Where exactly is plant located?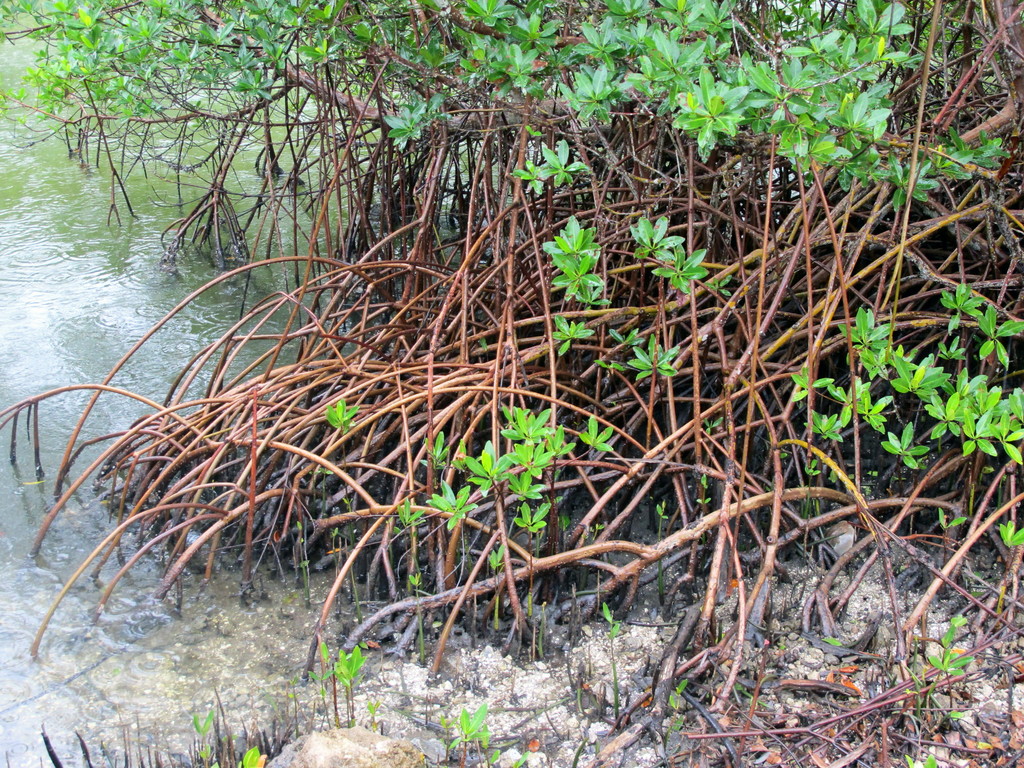
Its bounding box is 937,276,975,341.
